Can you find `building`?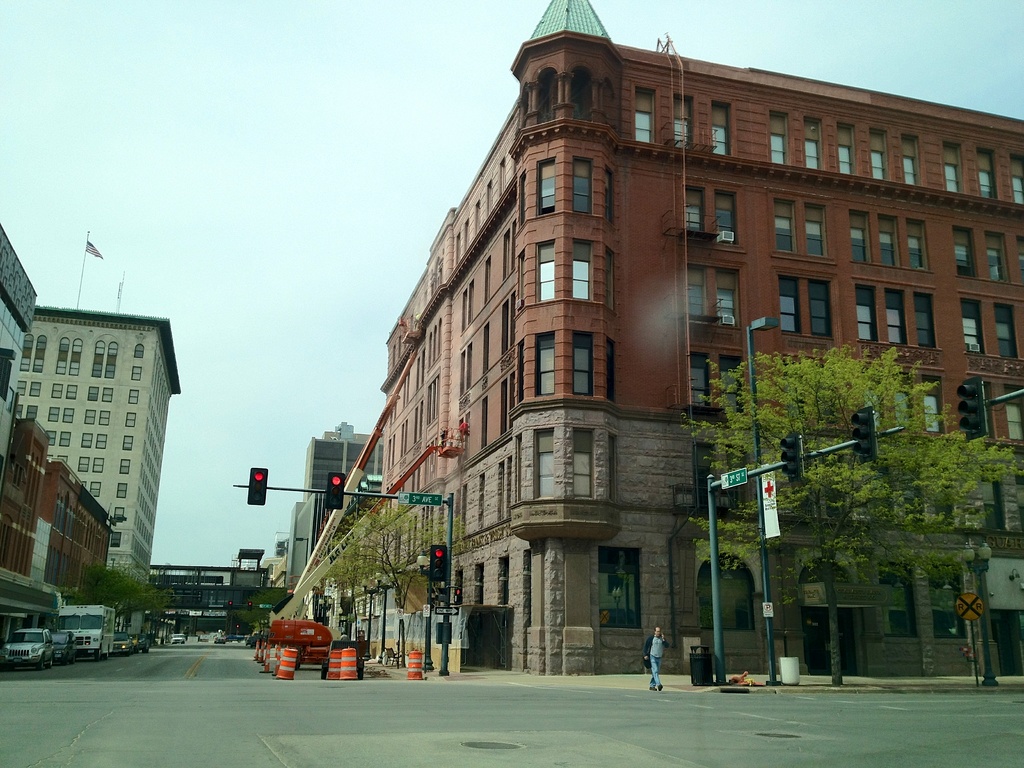
Yes, bounding box: pyautogui.locateOnScreen(10, 415, 116, 613).
